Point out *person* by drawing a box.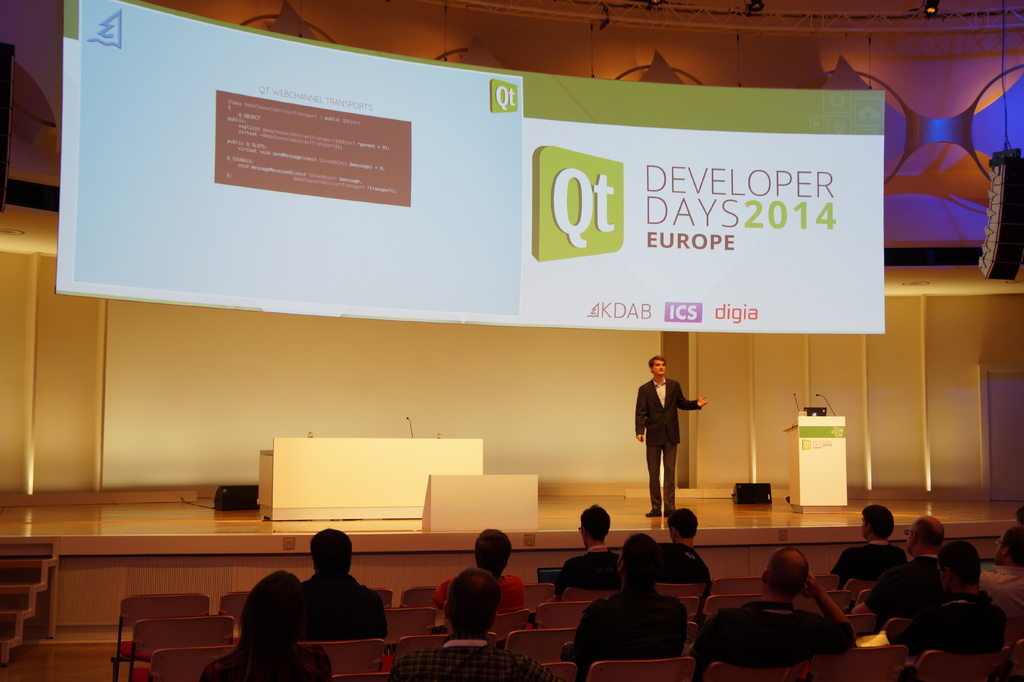
828, 506, 905, 591.
